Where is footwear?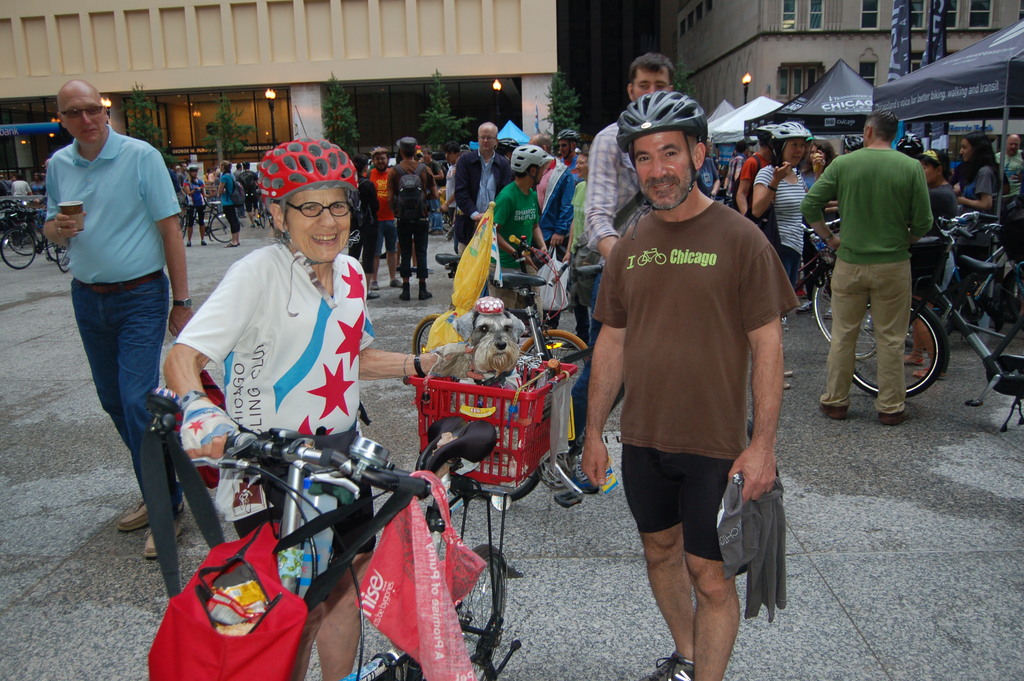
[x1=815, y1=399, x2=846, y2=420].
